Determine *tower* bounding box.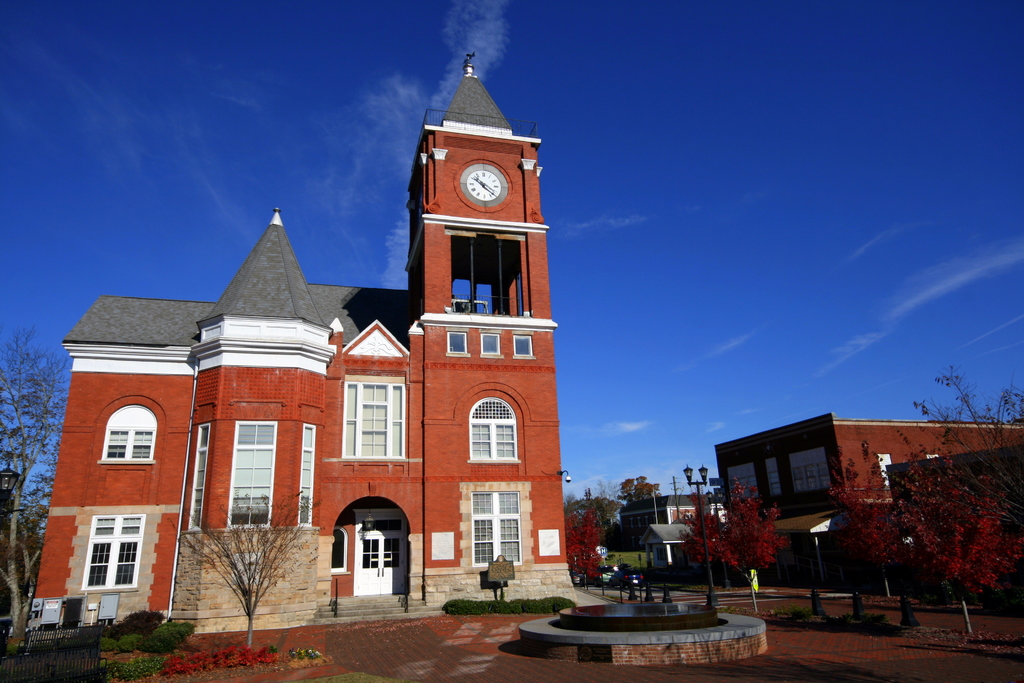
Determined: bbox=[194, 204, 333, 536].
